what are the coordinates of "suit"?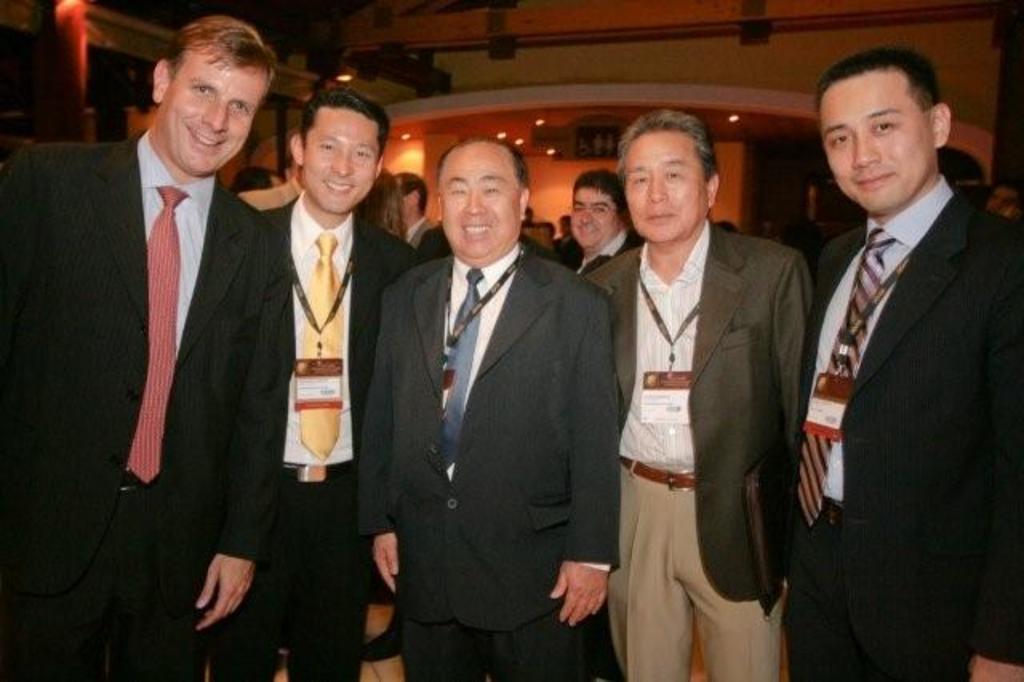
l=0, t=130, r=296, b=680.
